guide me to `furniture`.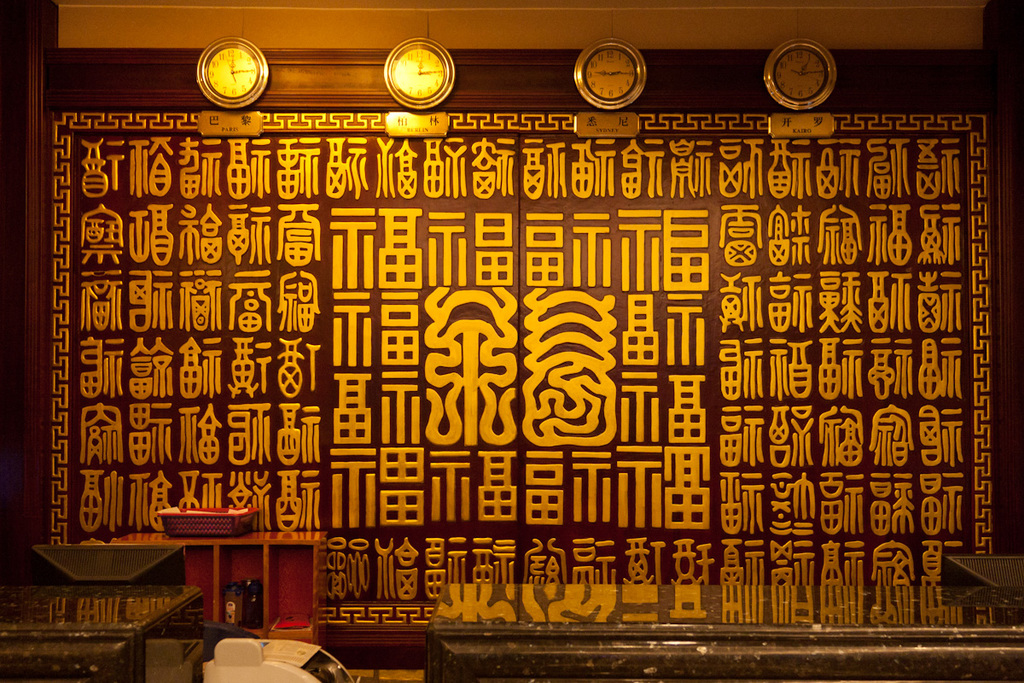
Guidance: <box>0,587,199,682</box>.
